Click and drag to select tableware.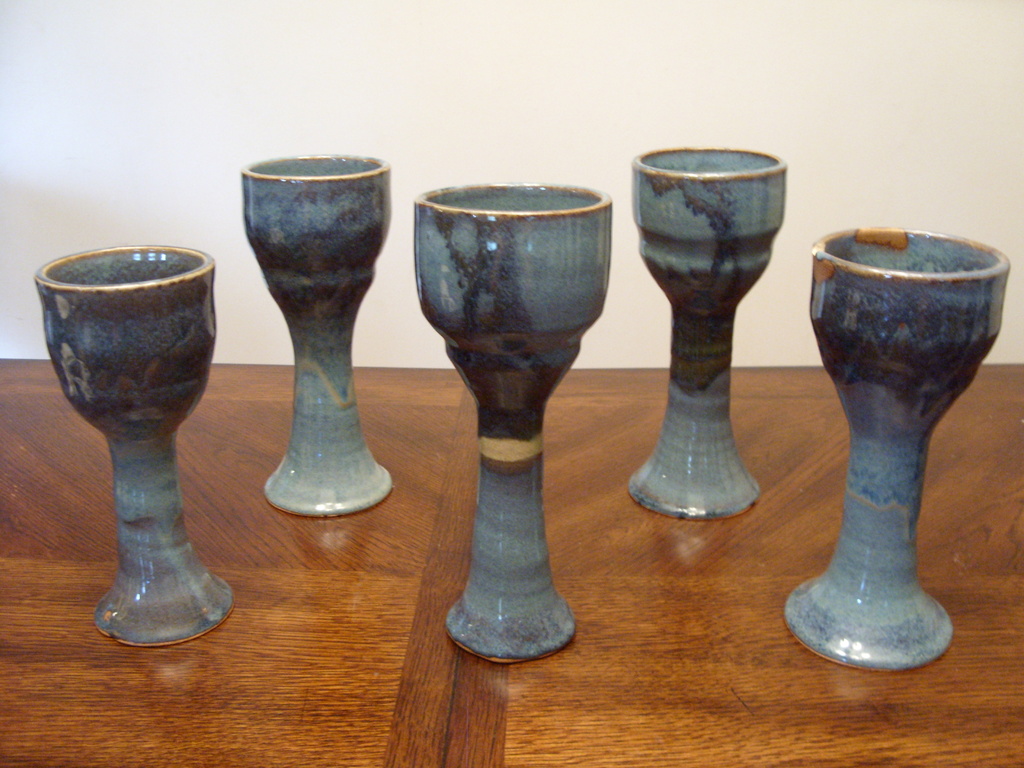
Selection: 410:181:614:661.
